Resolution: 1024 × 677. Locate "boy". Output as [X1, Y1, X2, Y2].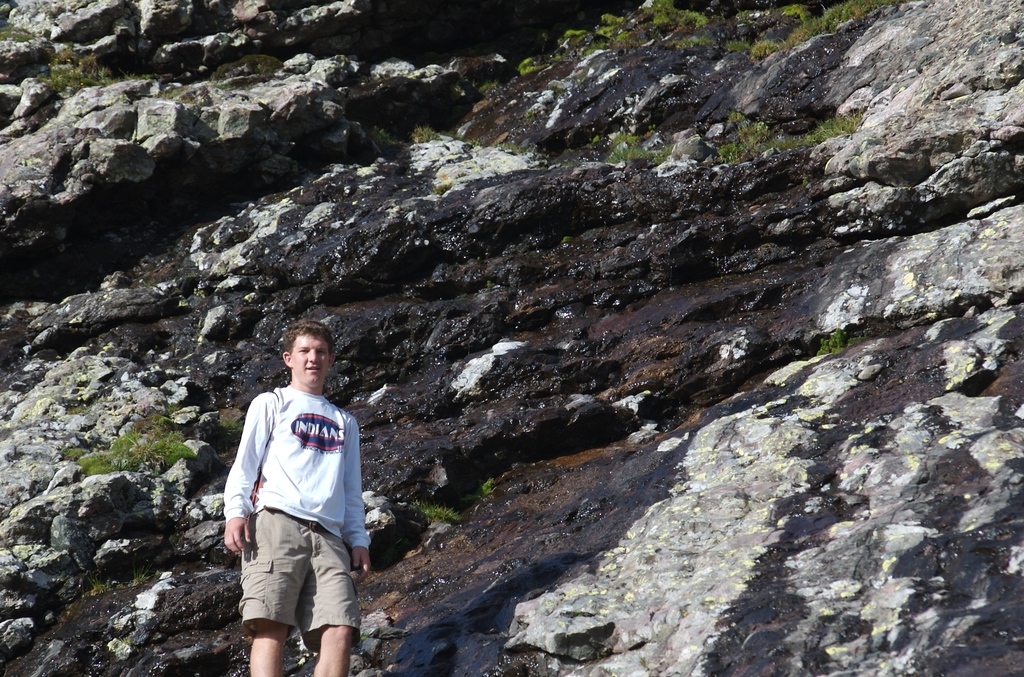
[209, 321, 371, 671].
